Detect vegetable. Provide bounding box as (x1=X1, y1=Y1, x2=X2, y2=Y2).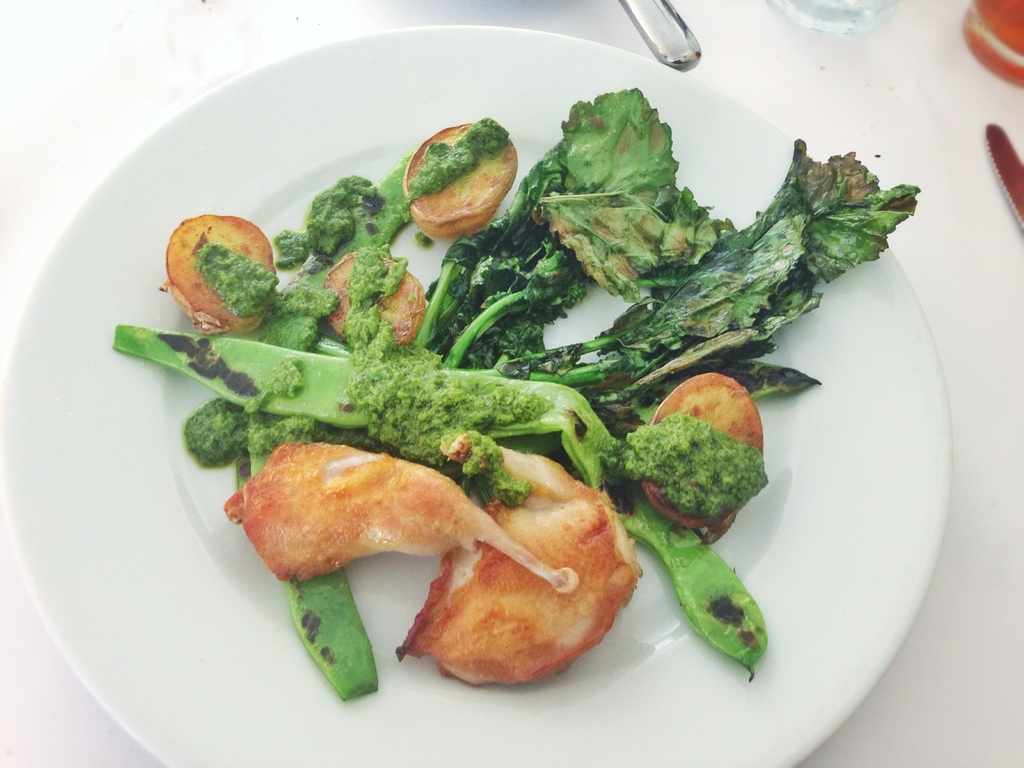
(x1=114, y1=84, x2=926, y2=682).
